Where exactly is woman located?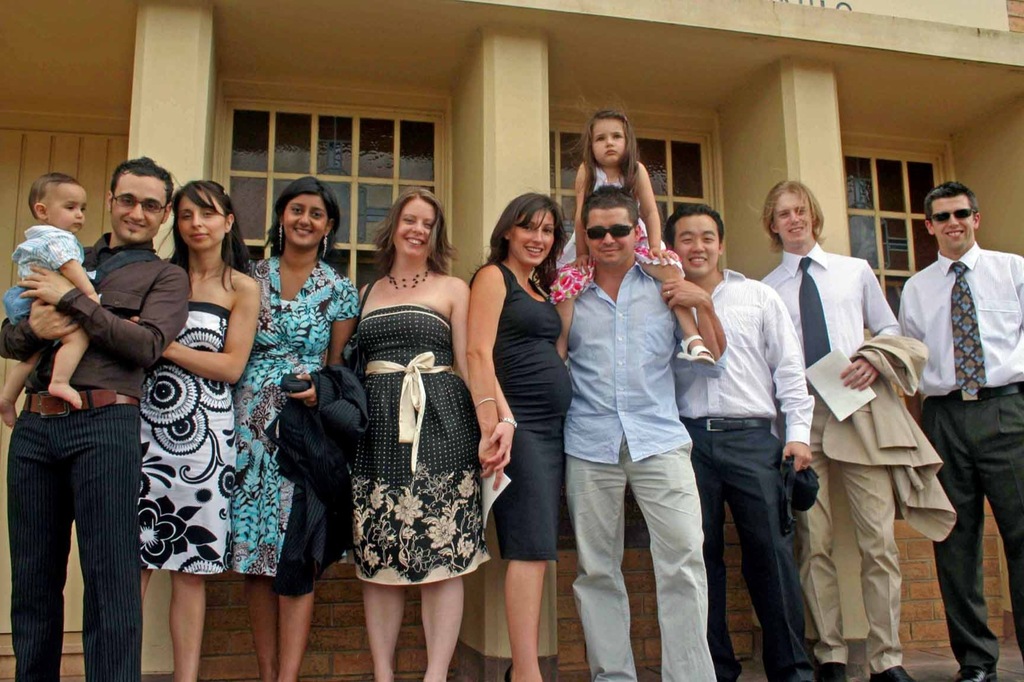
Its bounding box is l=216, t=171, r=353, b=681.
